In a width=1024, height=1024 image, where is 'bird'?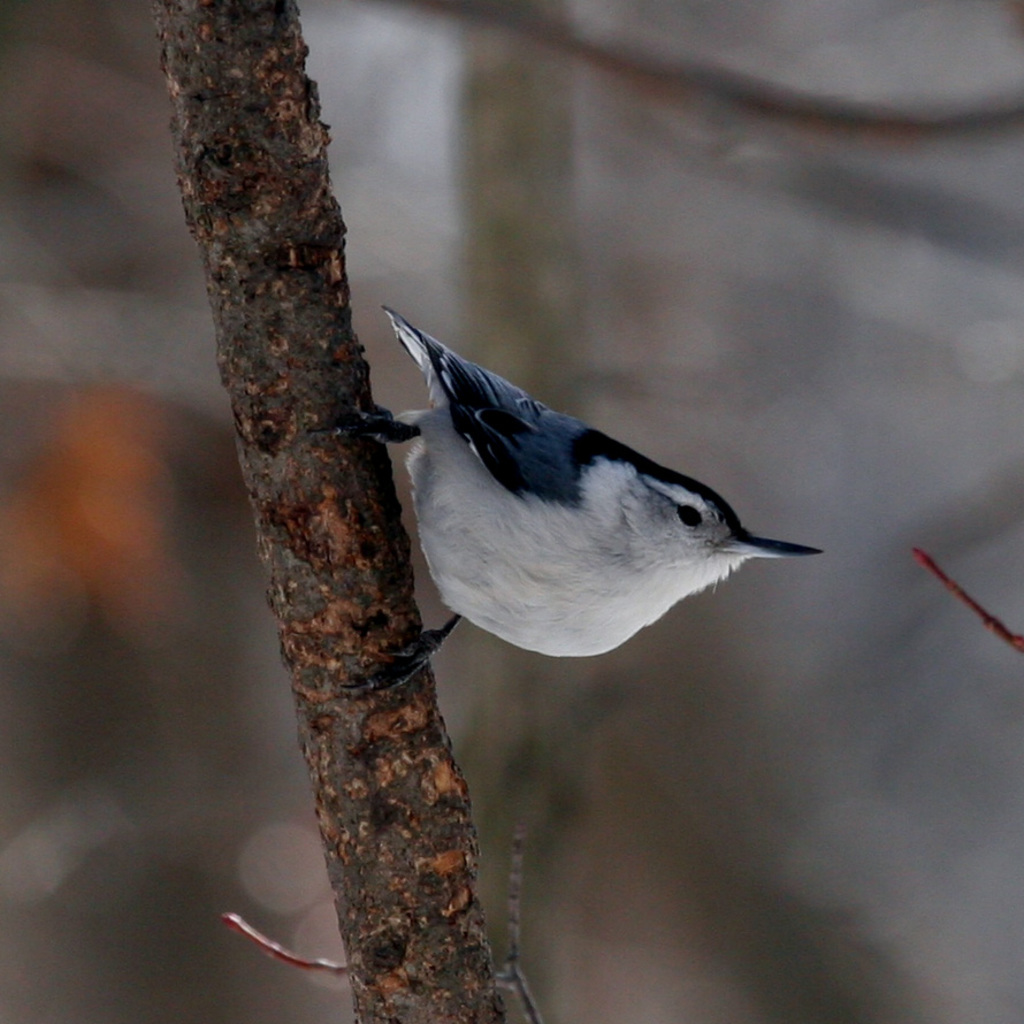
(304, 304, 828, 694).
